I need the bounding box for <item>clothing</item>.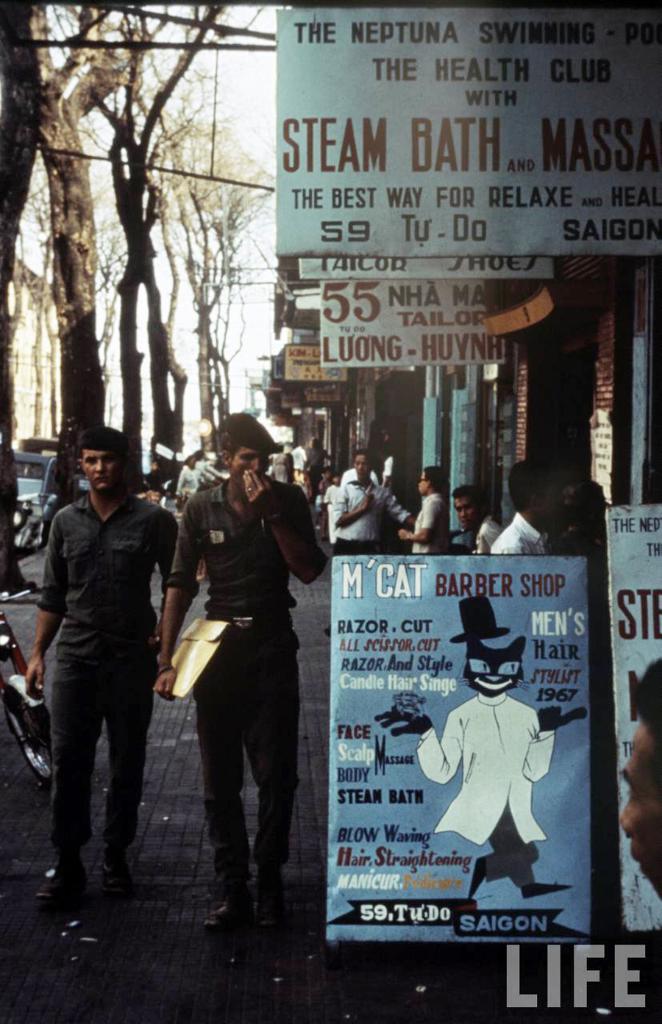
Here it is: left=20, top=423, right=170, bottom=880.
